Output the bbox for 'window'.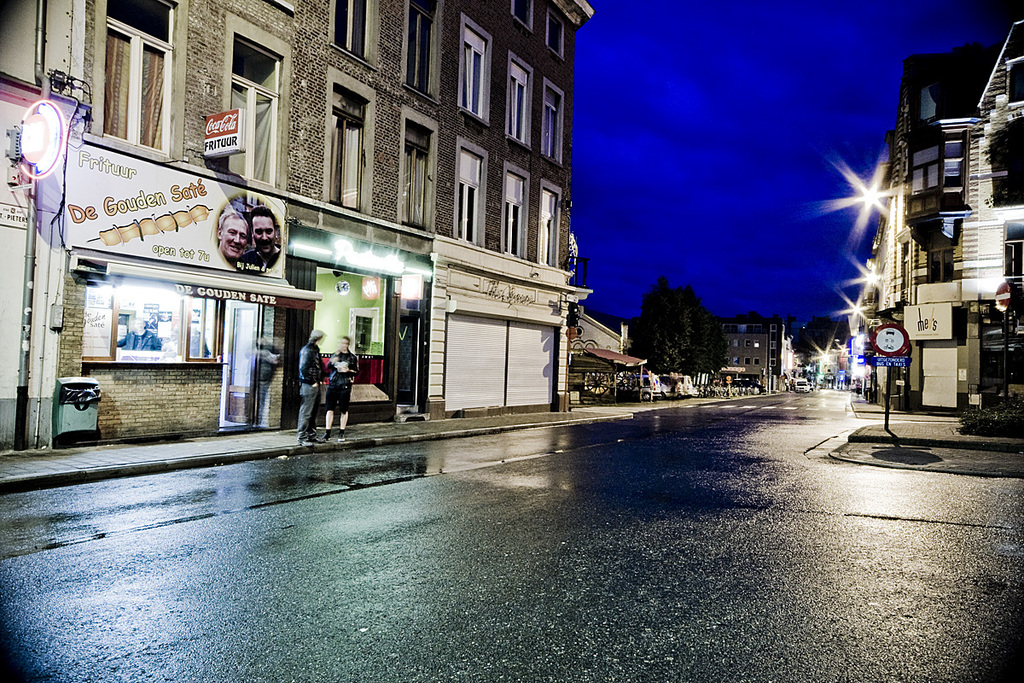
[331, 84, 369, 211].
